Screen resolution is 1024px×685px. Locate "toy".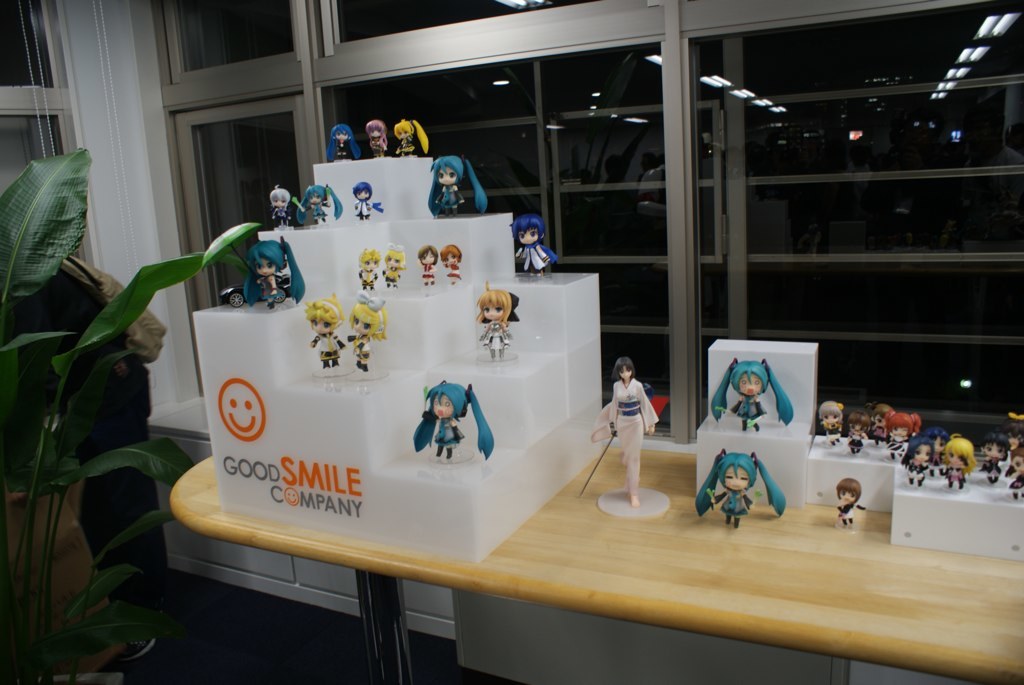
BBox(308, 296, 346, 374).
